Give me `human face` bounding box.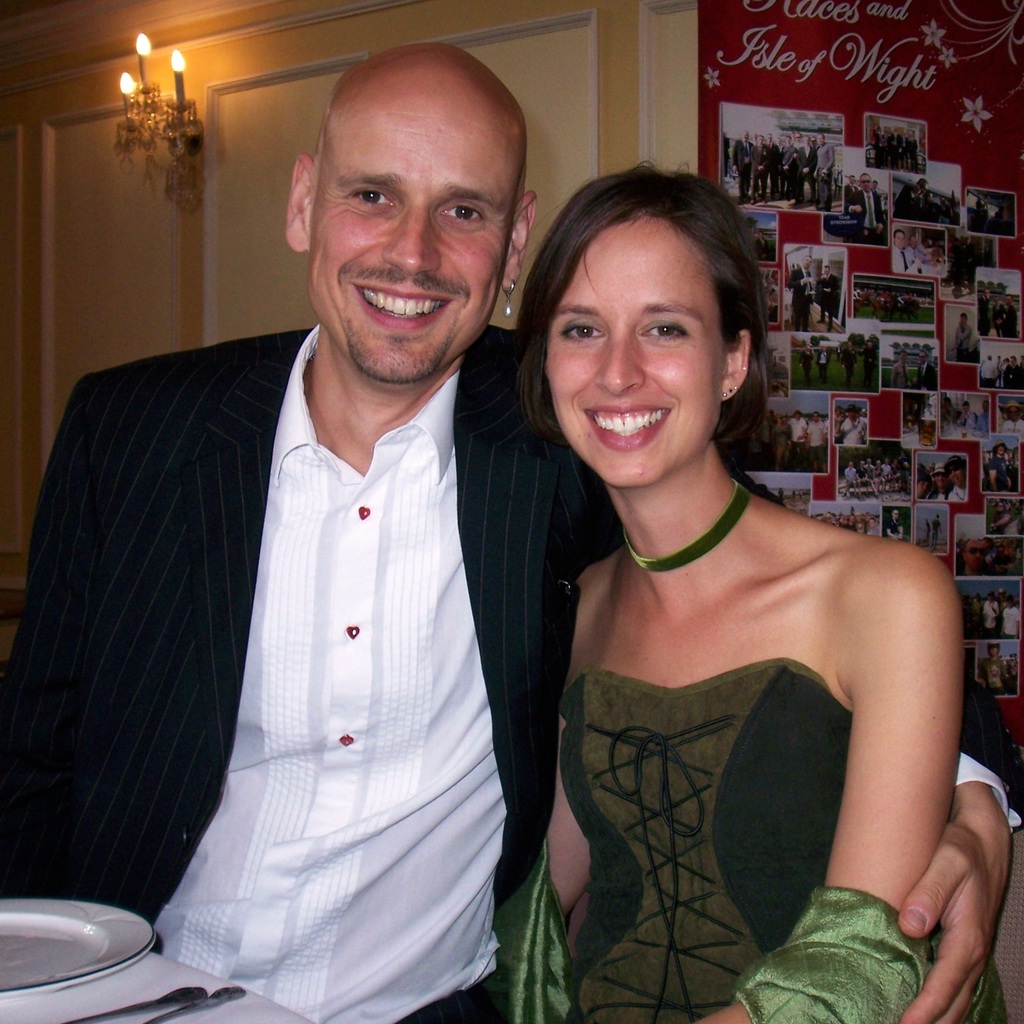
left=548, top=226, right=724, bottom=491.
